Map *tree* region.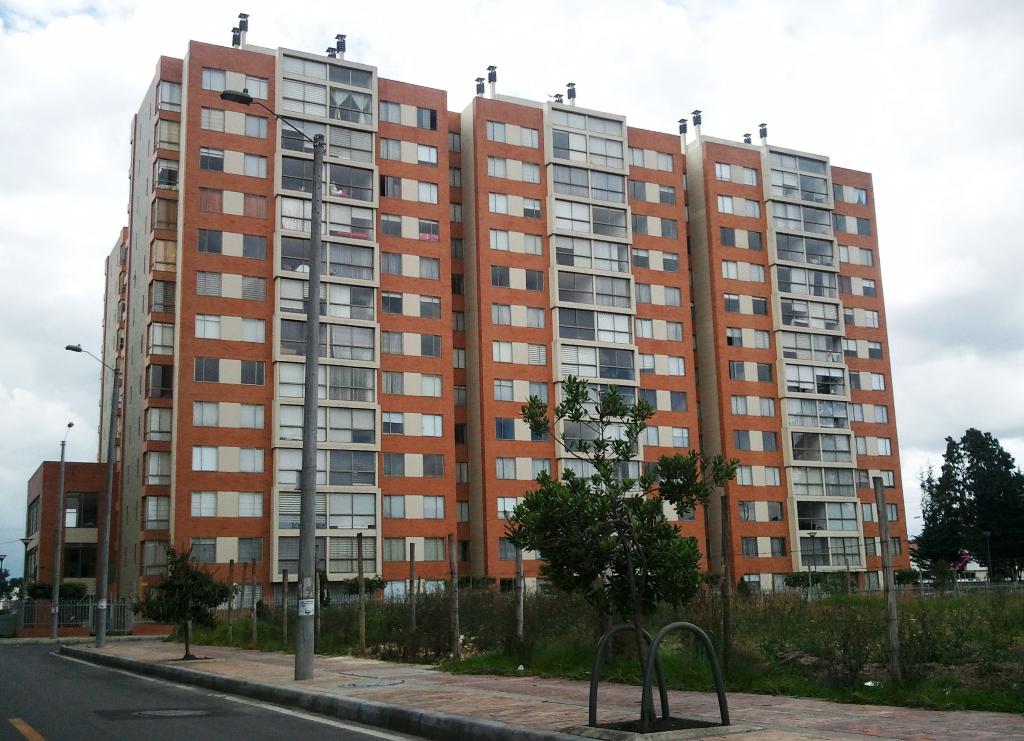
Mapped to box(340, 575, 388, 605).
